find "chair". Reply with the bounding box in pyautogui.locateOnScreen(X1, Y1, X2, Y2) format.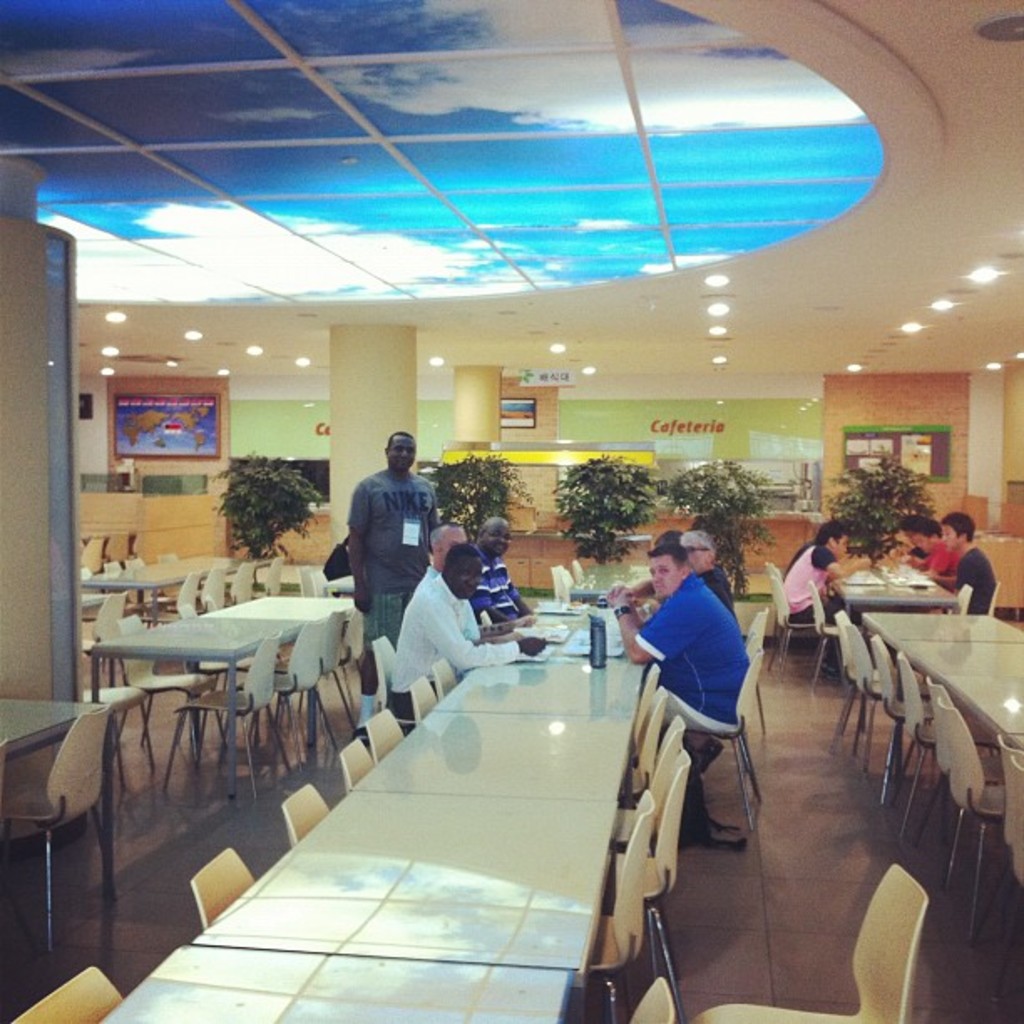
pyautogui.locateOnScreen(264, 549, 283, 599).
